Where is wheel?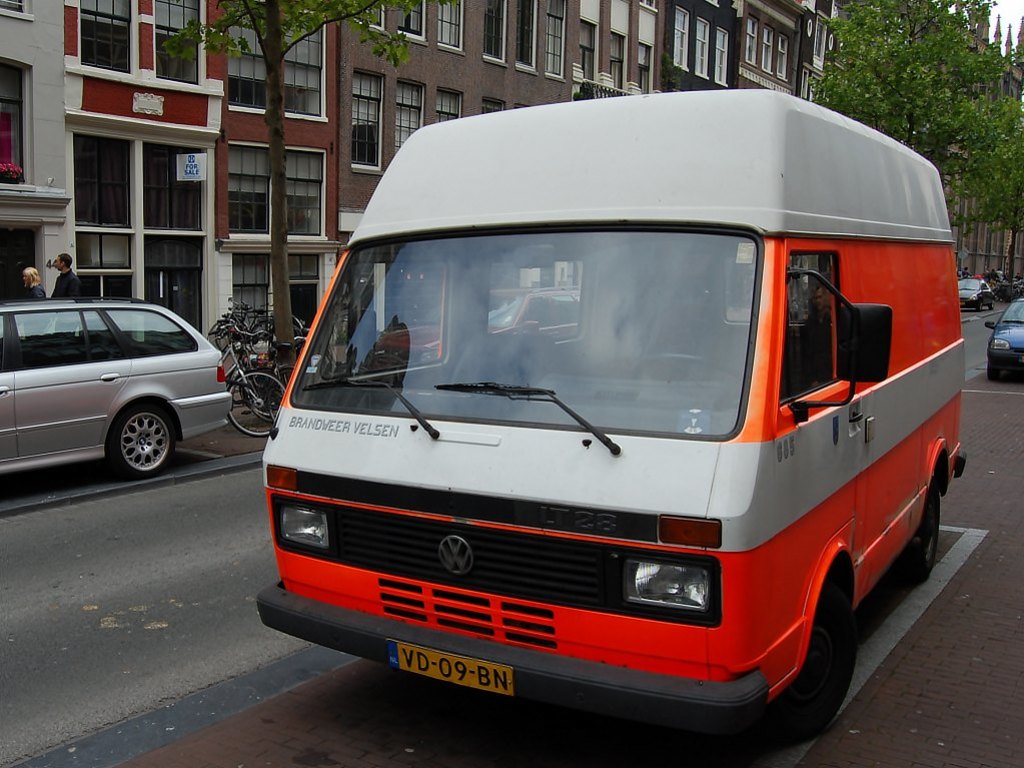
[x1=975, y1=299, x2=996, y2=311].
